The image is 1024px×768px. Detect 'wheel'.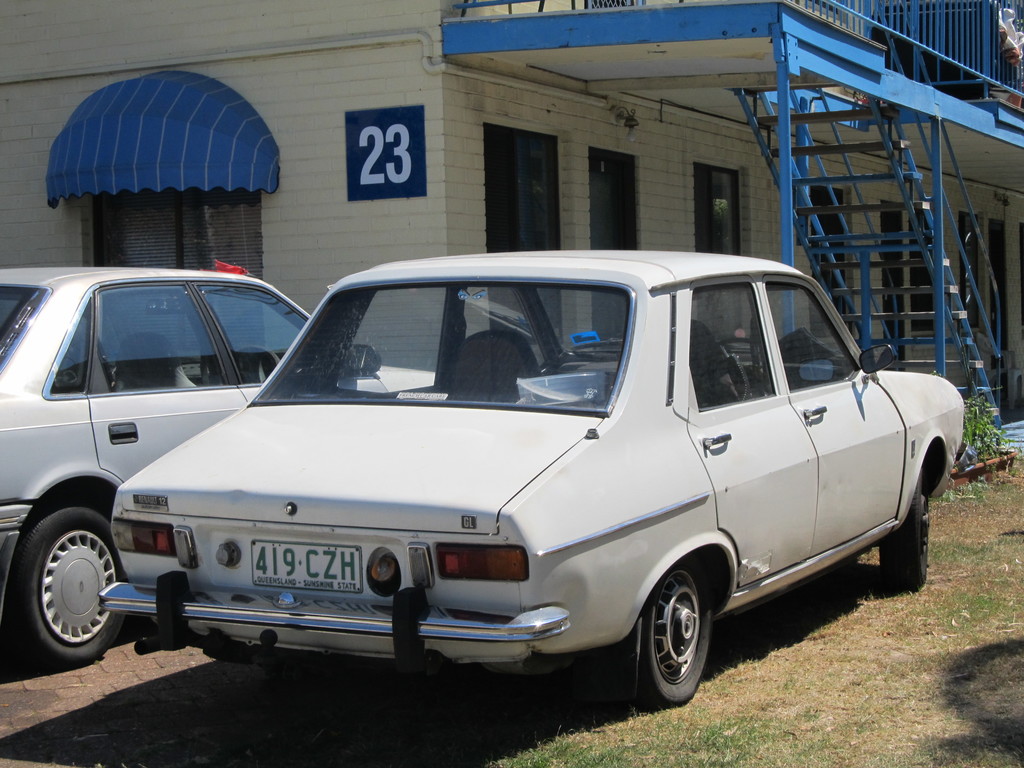
Detection: bbox=(12, 495, 138, 673).
